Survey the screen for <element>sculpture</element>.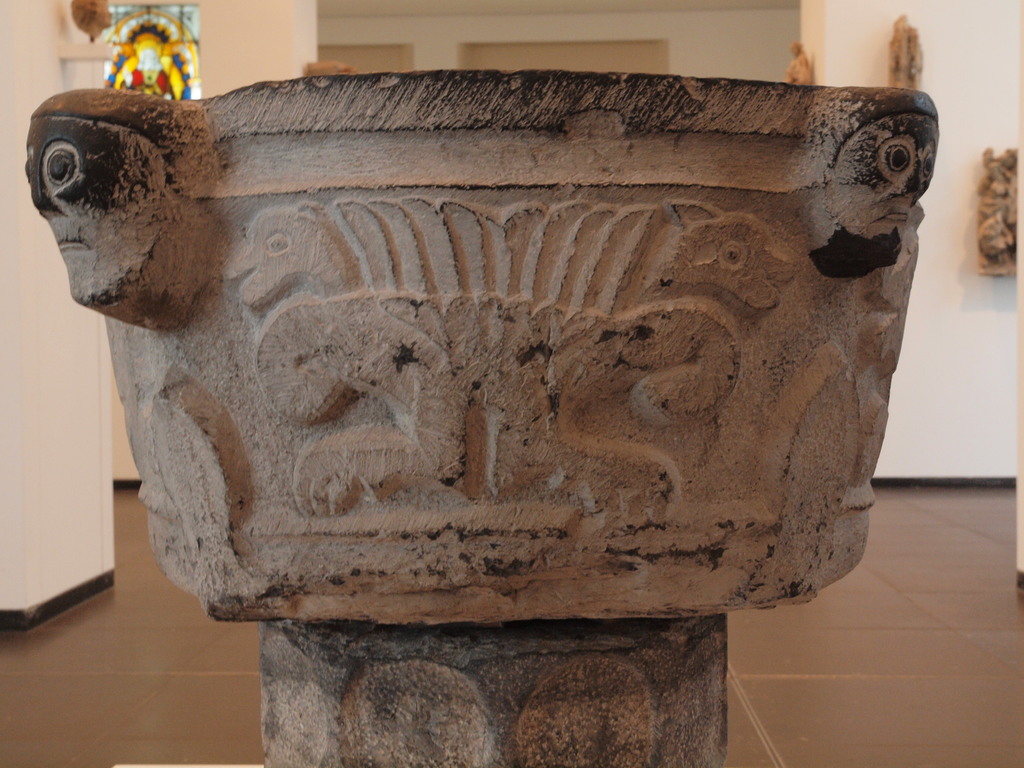
Survey found: 891, 8, 925, 90.
